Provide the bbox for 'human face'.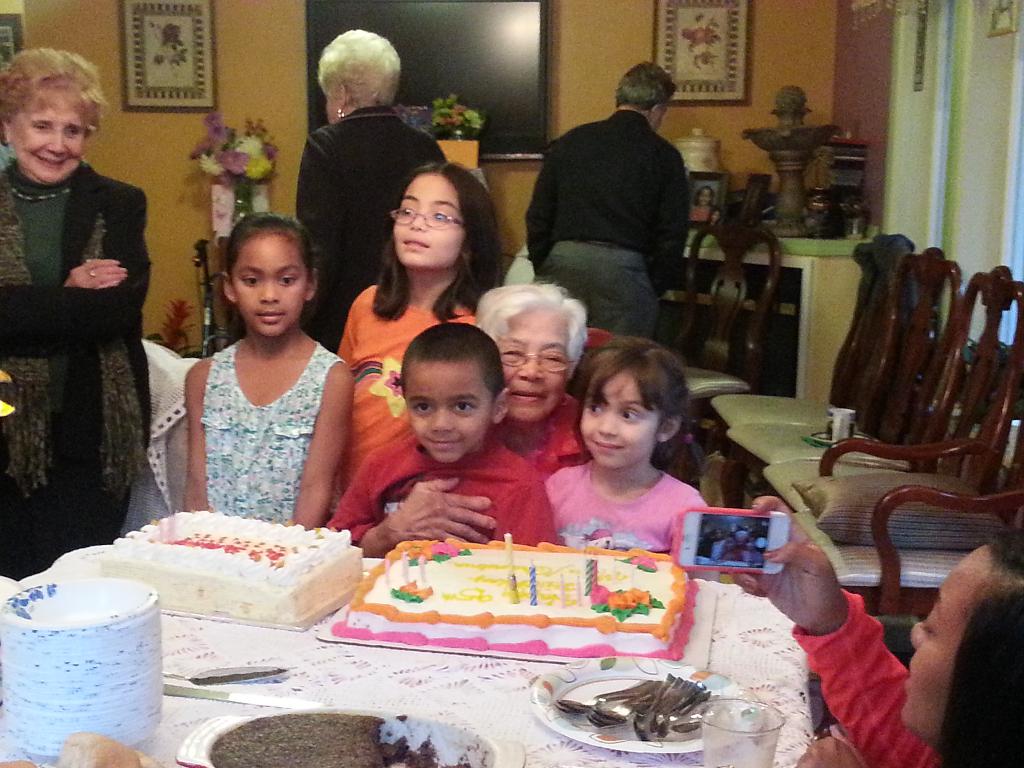
box(902, 545, 1001, 743).
